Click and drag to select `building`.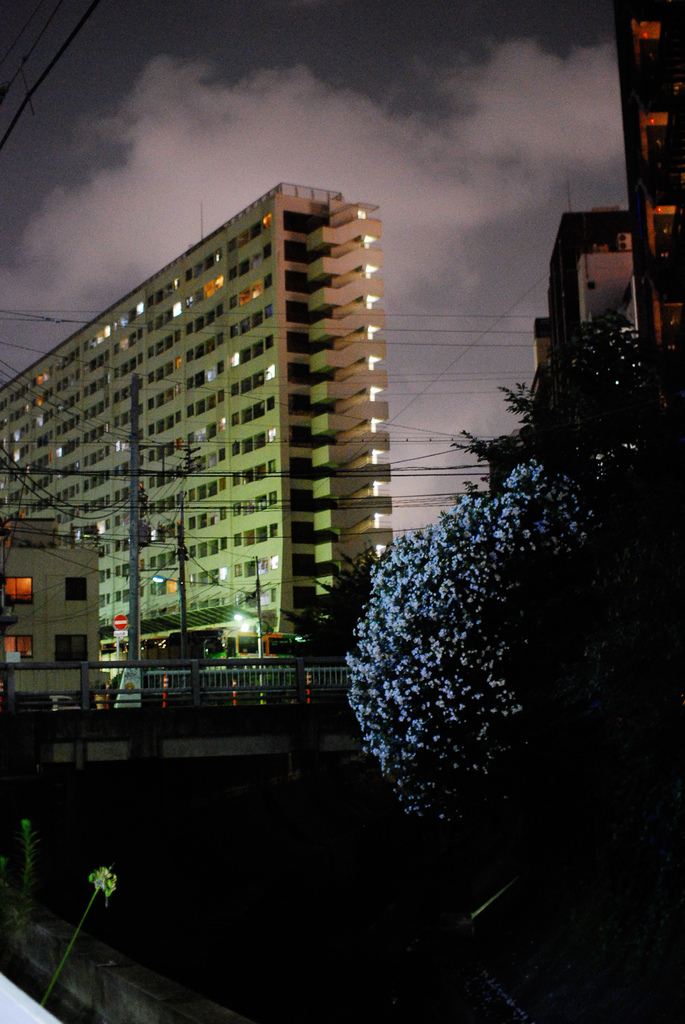
Selection: 530 209 646 458.
